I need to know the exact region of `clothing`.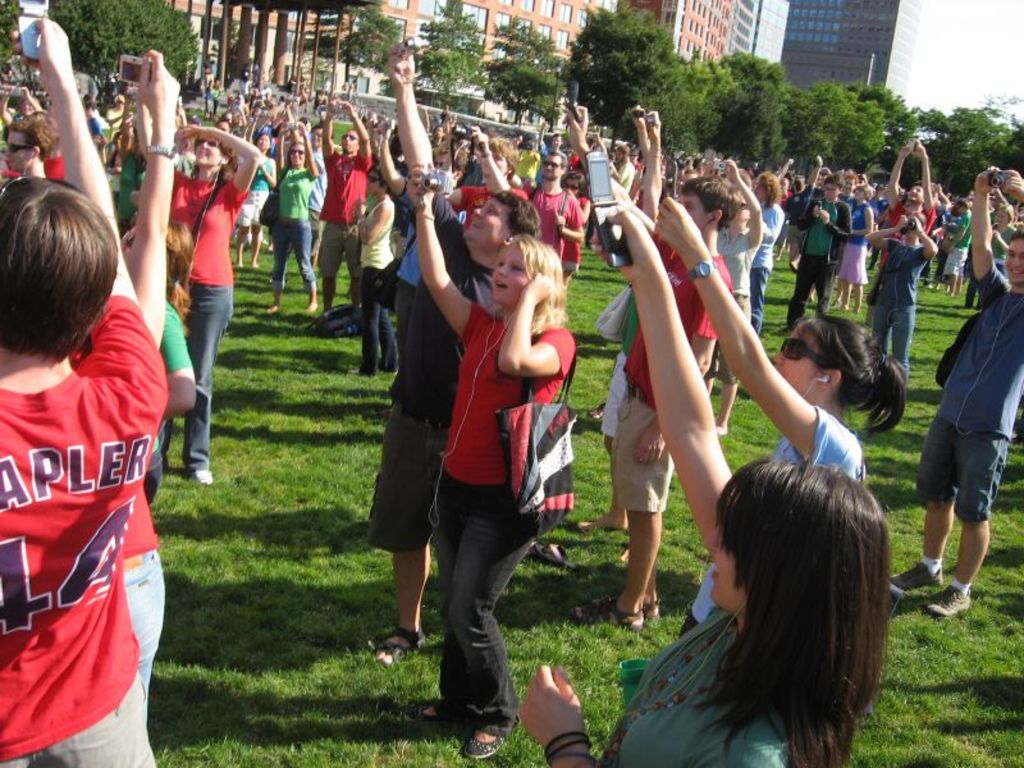
Region: locate(786, 173, 840, 287).
